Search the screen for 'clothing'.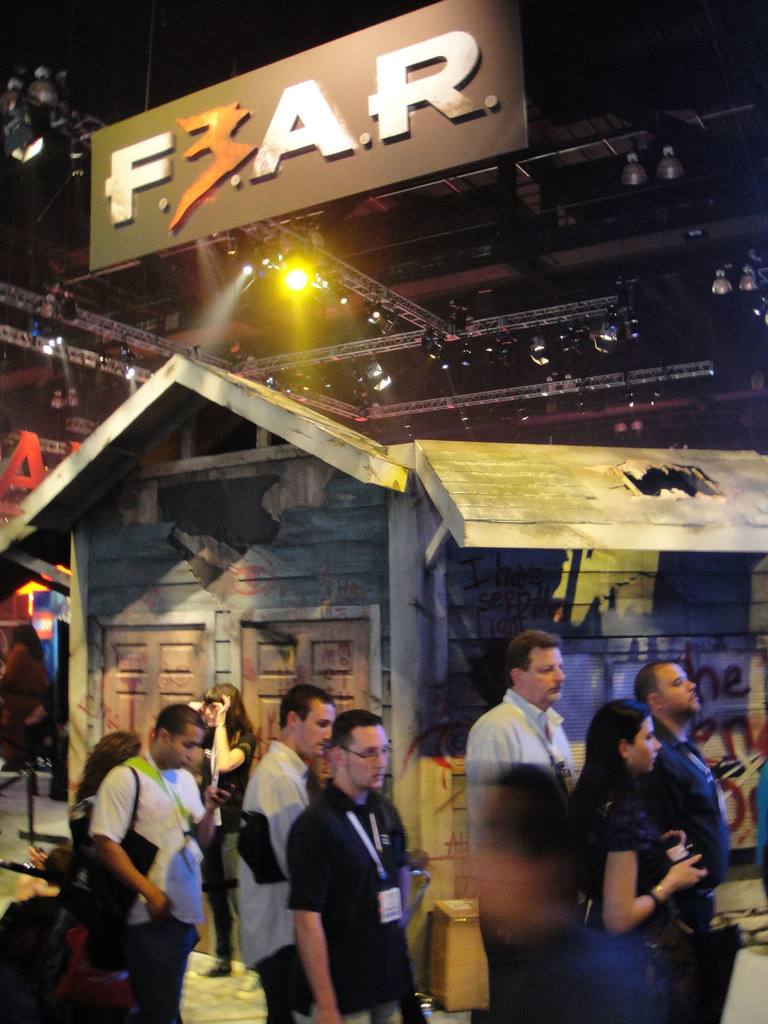
Found at 262:748:416:1013.
